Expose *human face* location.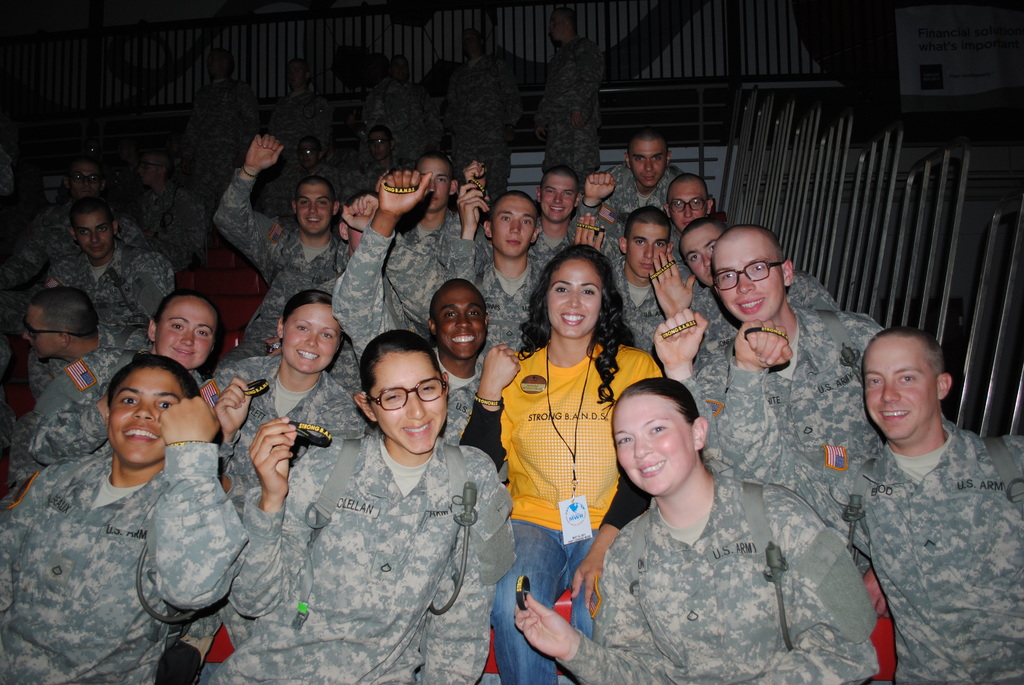
Exposed at locate(136, 156, 159, 185).
